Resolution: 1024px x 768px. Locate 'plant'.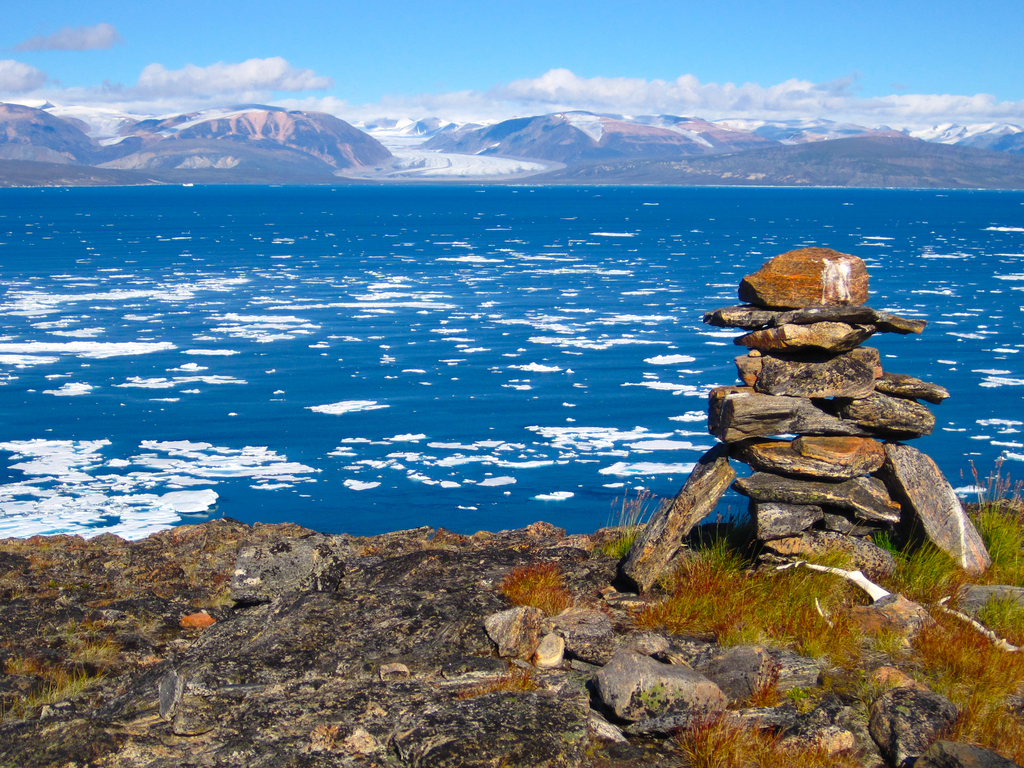
685/499/761/564.
